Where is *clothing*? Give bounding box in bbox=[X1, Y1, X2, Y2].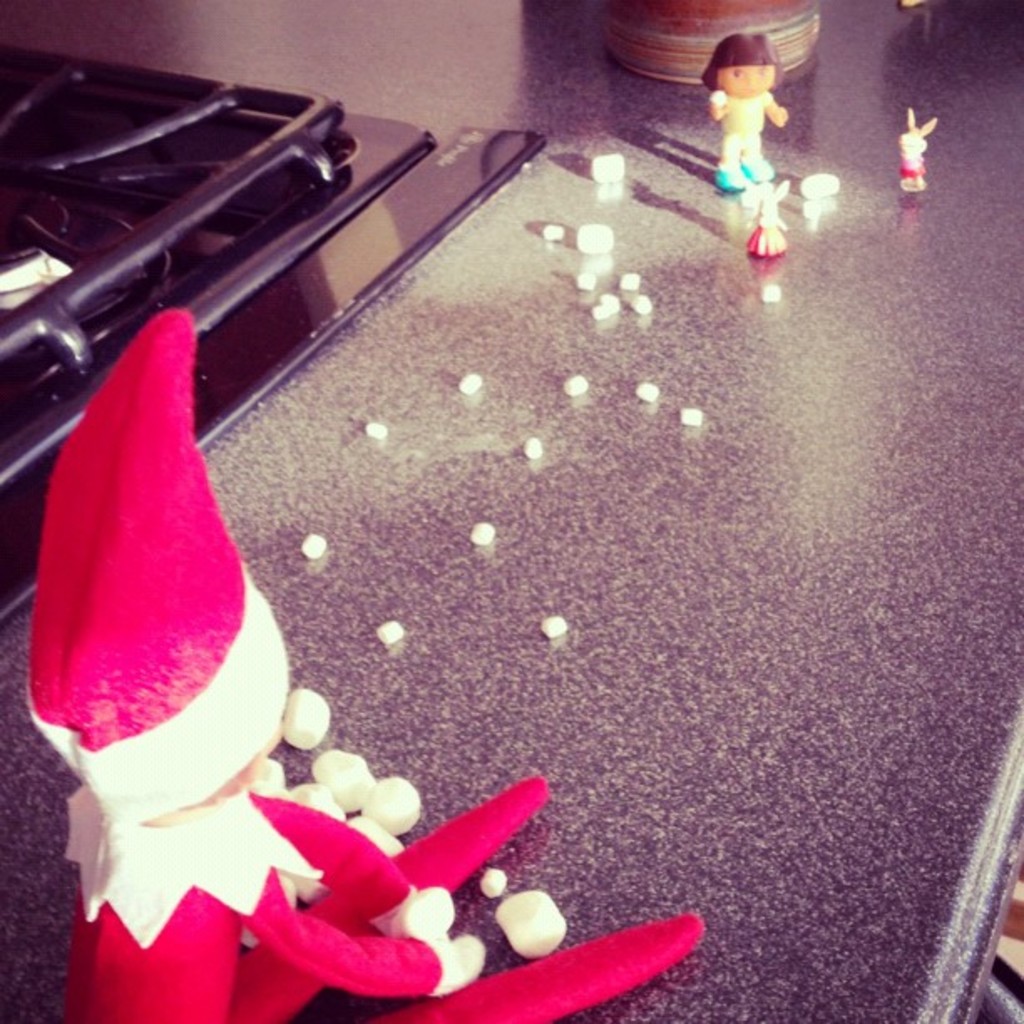
bbox=[721, 92, 773, 171].
